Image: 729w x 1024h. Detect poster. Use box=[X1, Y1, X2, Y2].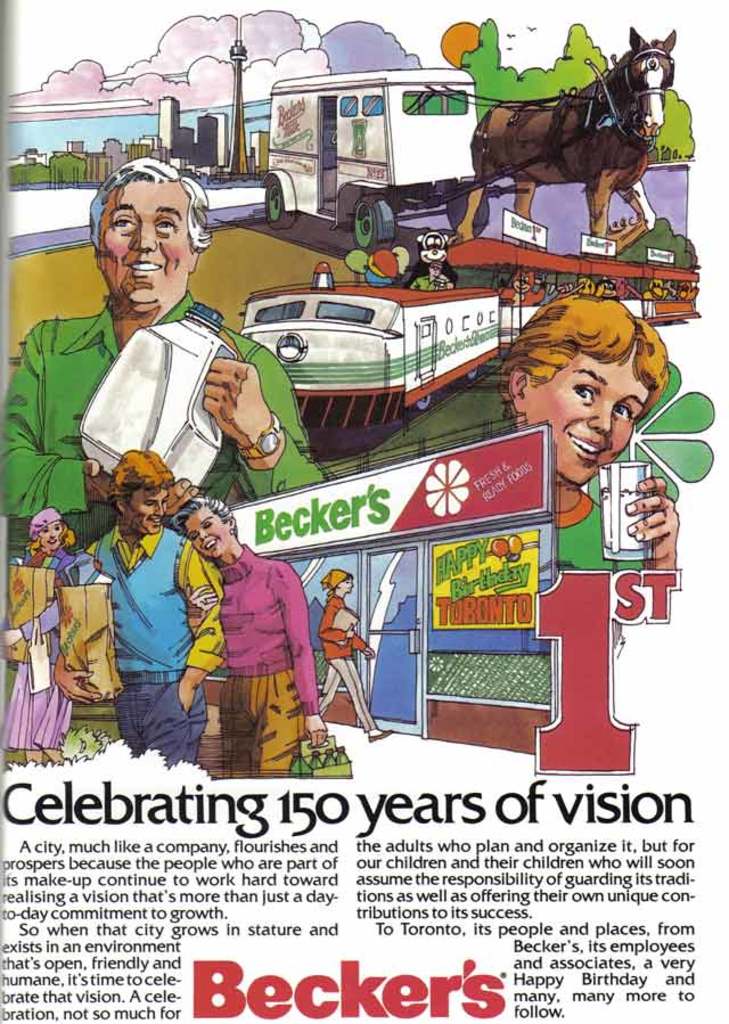
box=[0, 0, 728, 1023].
